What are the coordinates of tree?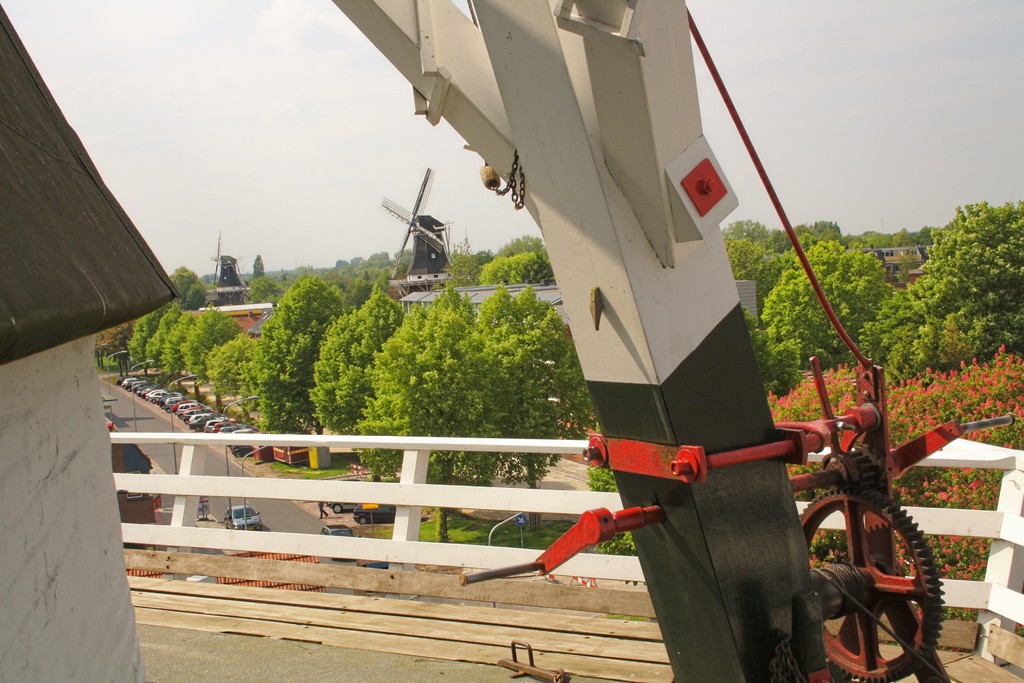
739 298 803 401.
